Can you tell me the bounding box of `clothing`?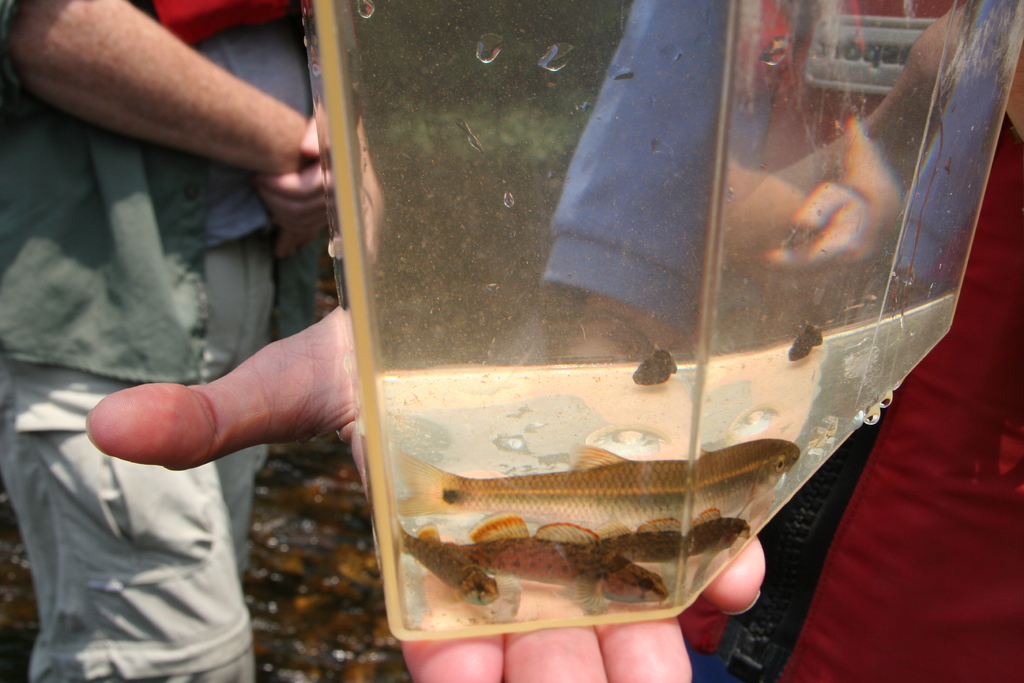
(534,0,1023,682).
